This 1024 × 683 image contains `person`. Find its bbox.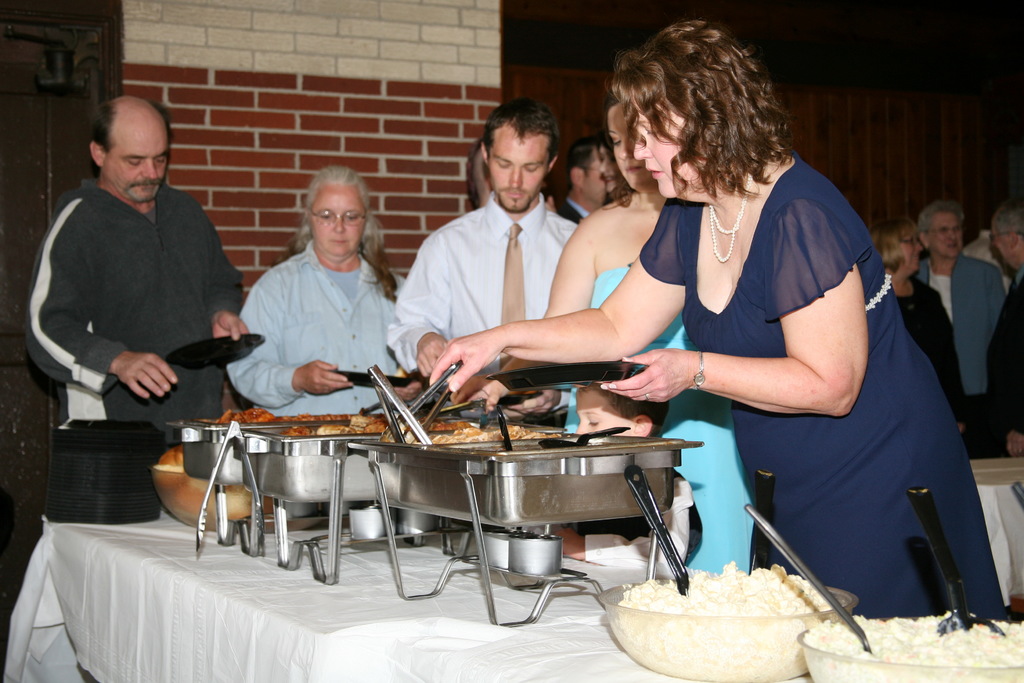
{"x1": 986, "y1": 205, "x2": 1023, "y2": 457}.
